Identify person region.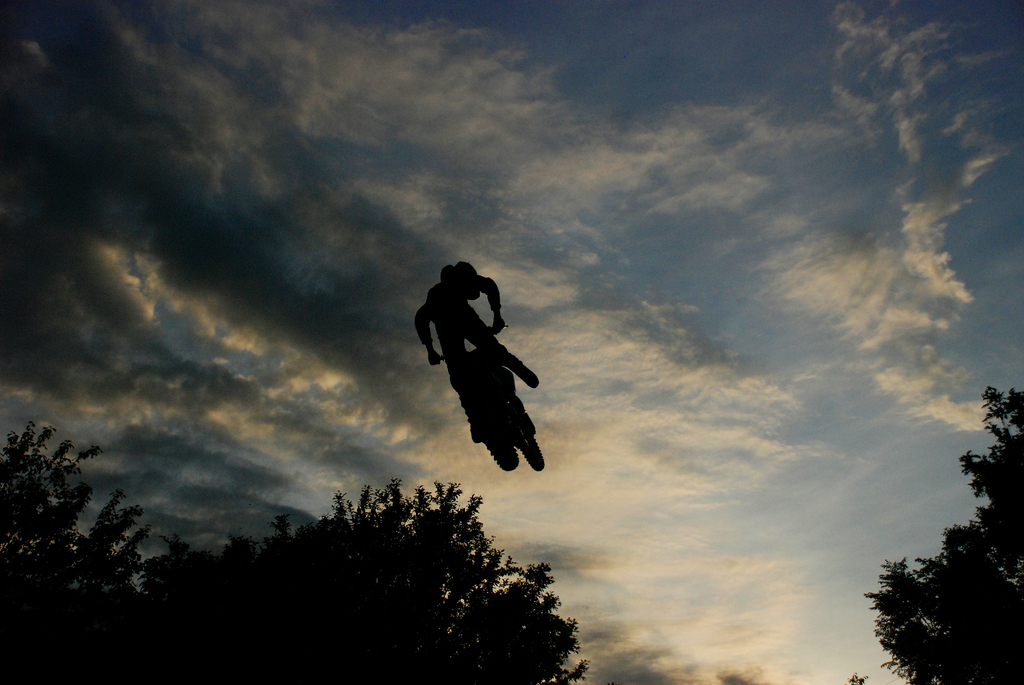
Region: {"left": 410, "top": 256, "right": 540, "bottom": 389}.
